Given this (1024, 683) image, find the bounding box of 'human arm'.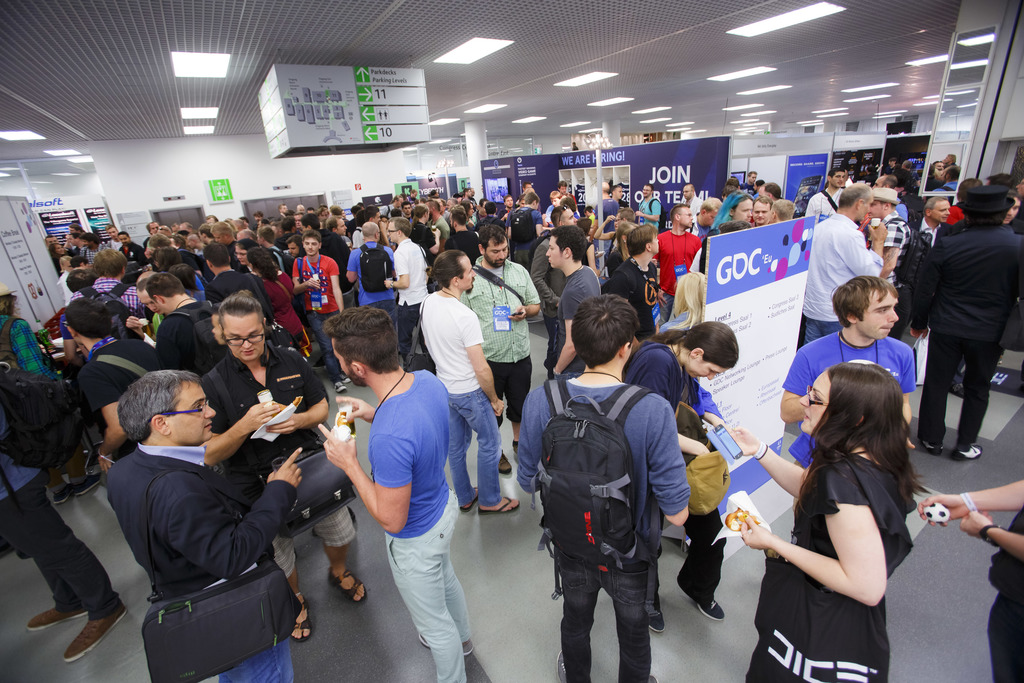
(x1=655, y1=318, x2=661, y2=334).
